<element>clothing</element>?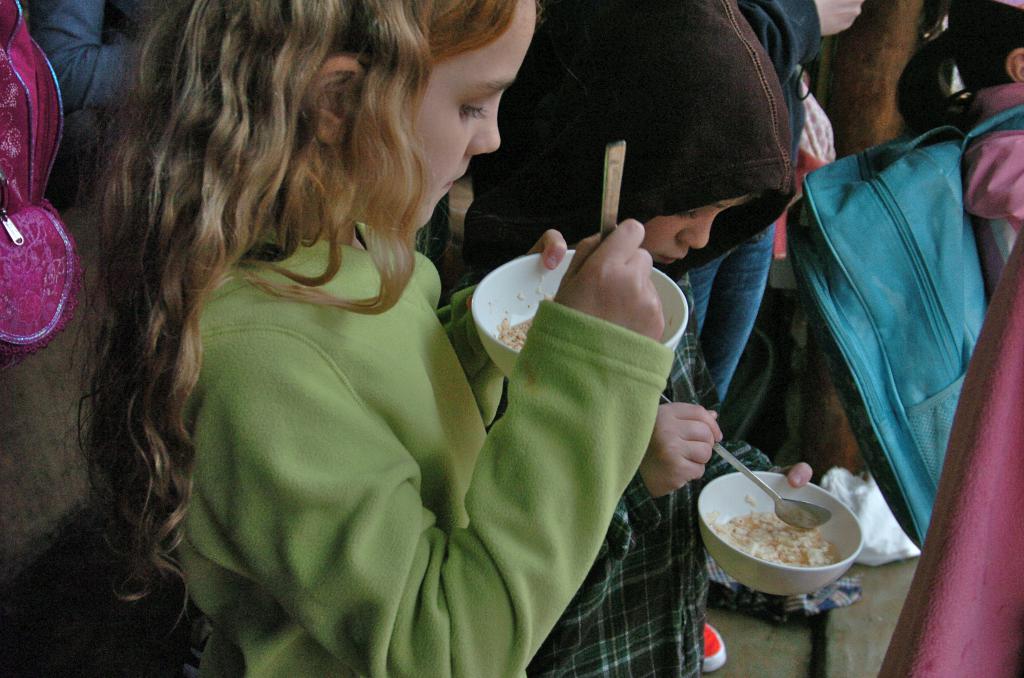
[180, 224, 673, 677]
